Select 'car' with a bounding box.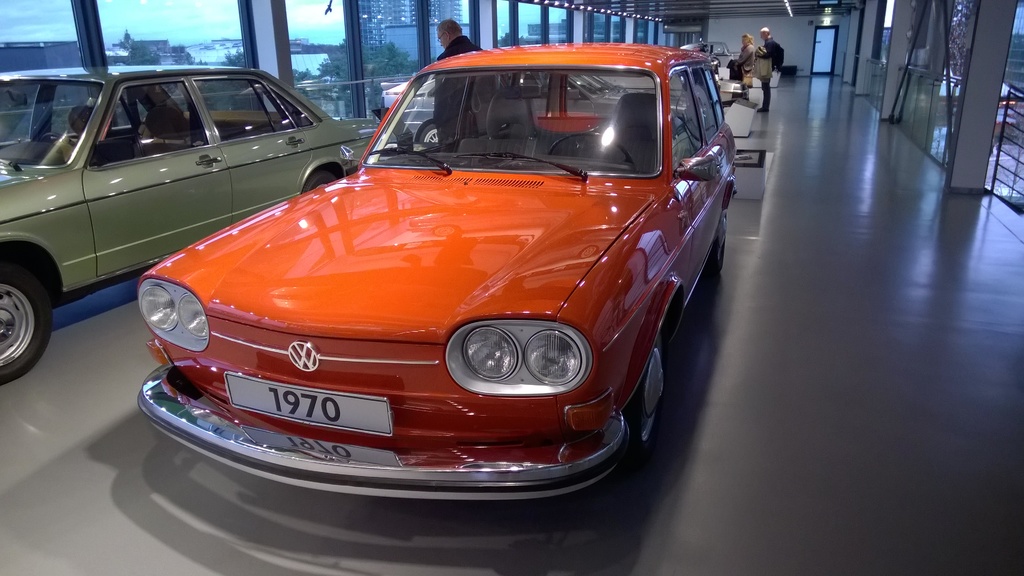
[0,58,374,388].
